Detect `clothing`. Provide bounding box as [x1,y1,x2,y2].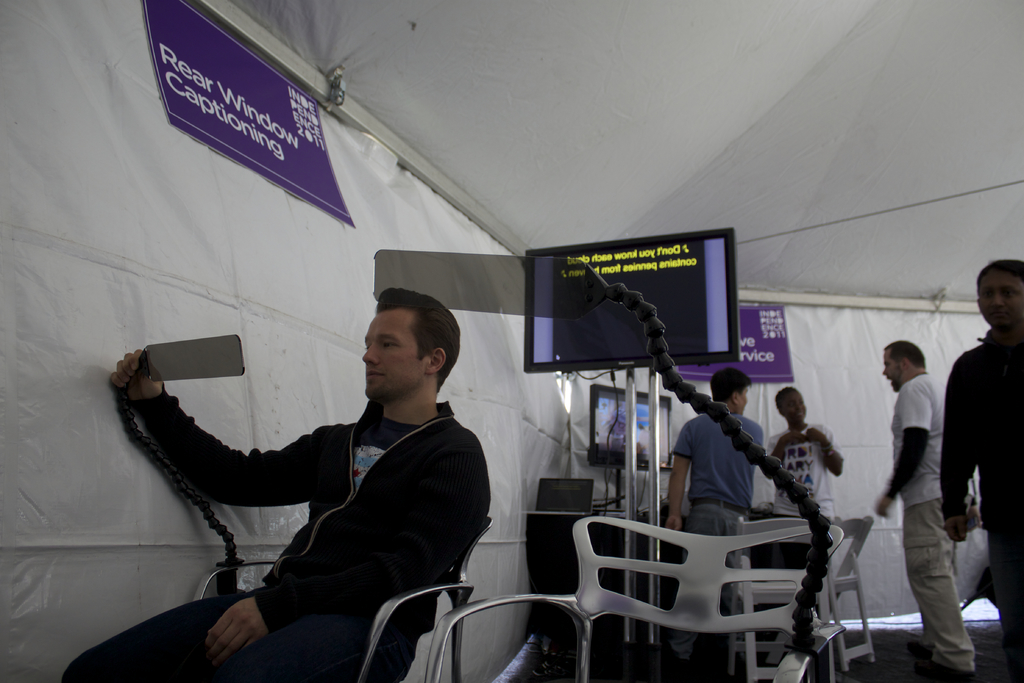
[940,320,1023,682].
